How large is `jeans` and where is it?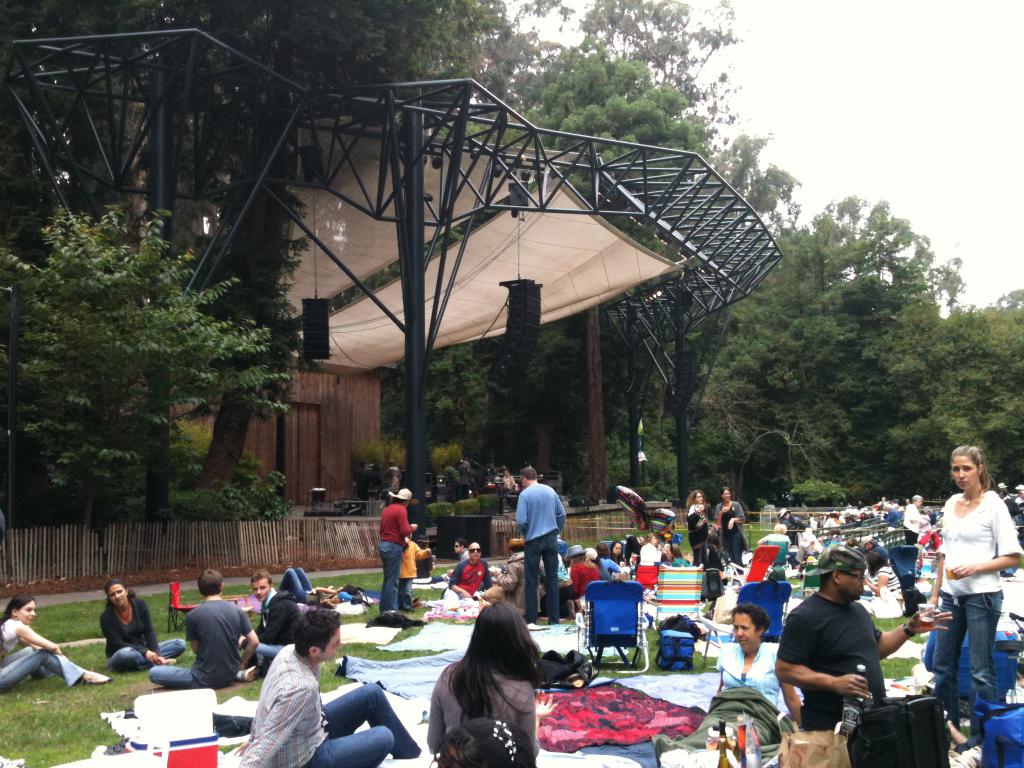
Bounding box: BBox(131, 667, 199, 685).
